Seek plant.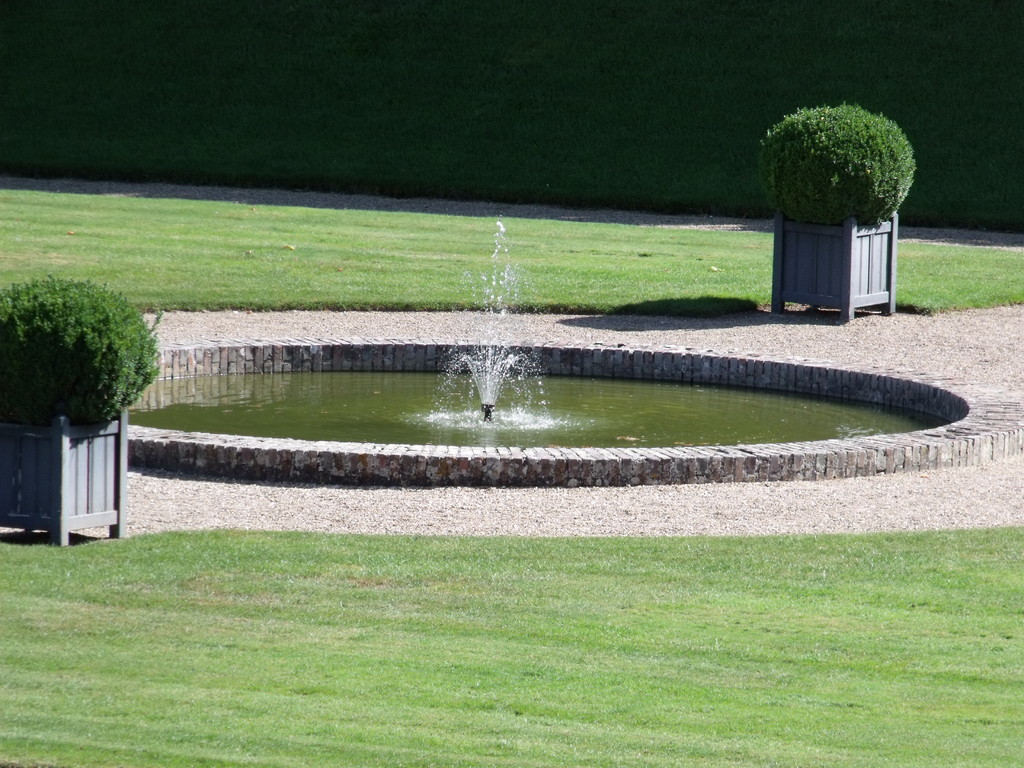
region(758, 102, 915, 225).
